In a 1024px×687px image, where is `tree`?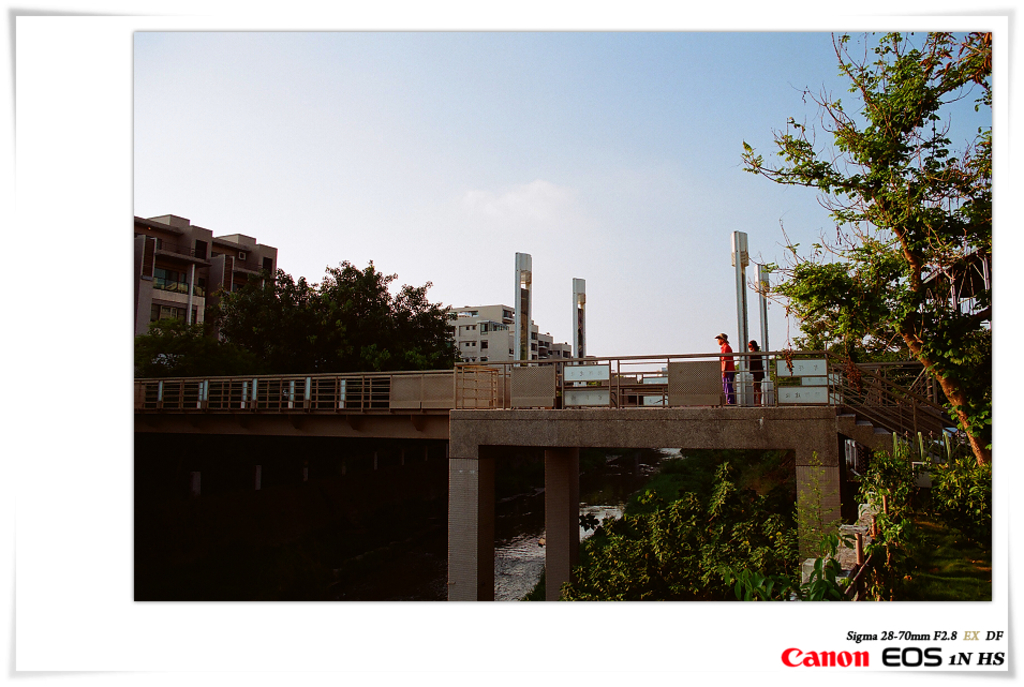
<bbox>222, 265, 303, 361</bbox>.
